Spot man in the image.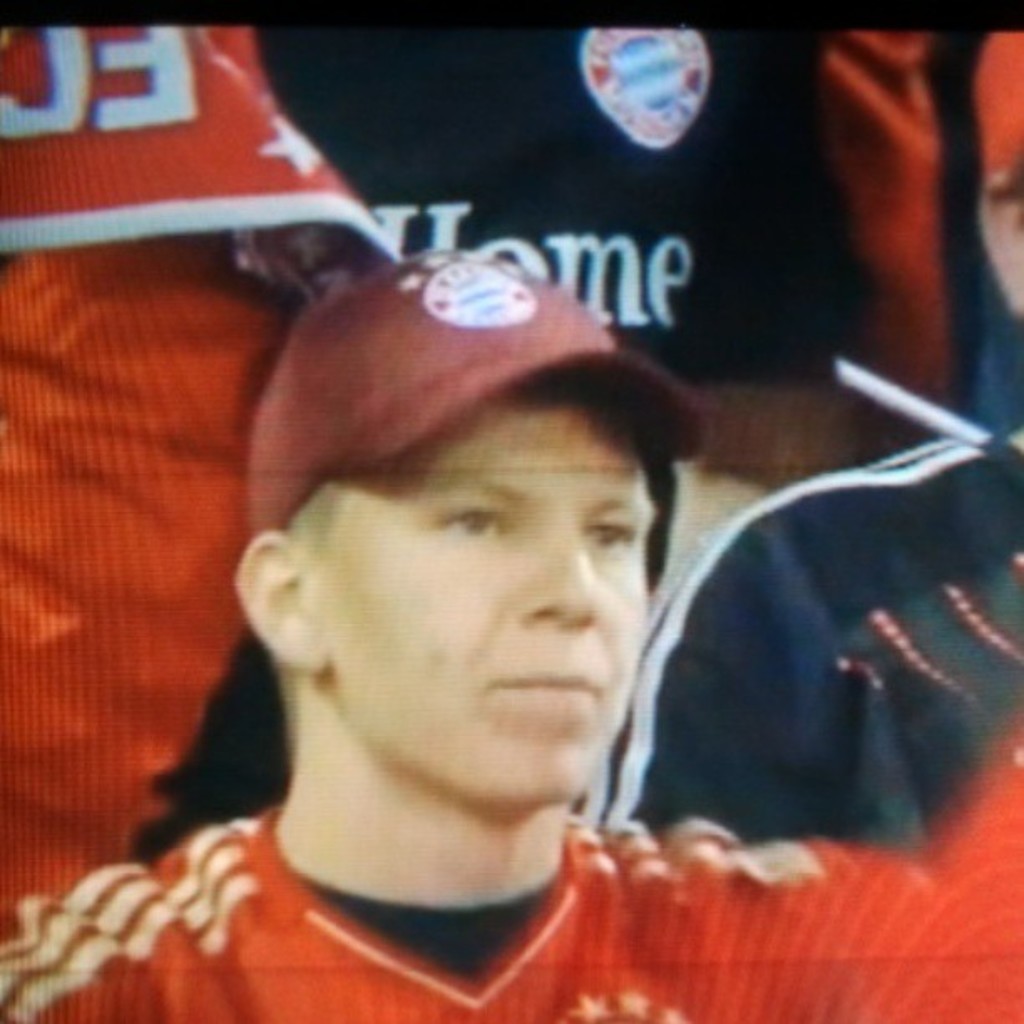
man found at 577:32:1022:852.
